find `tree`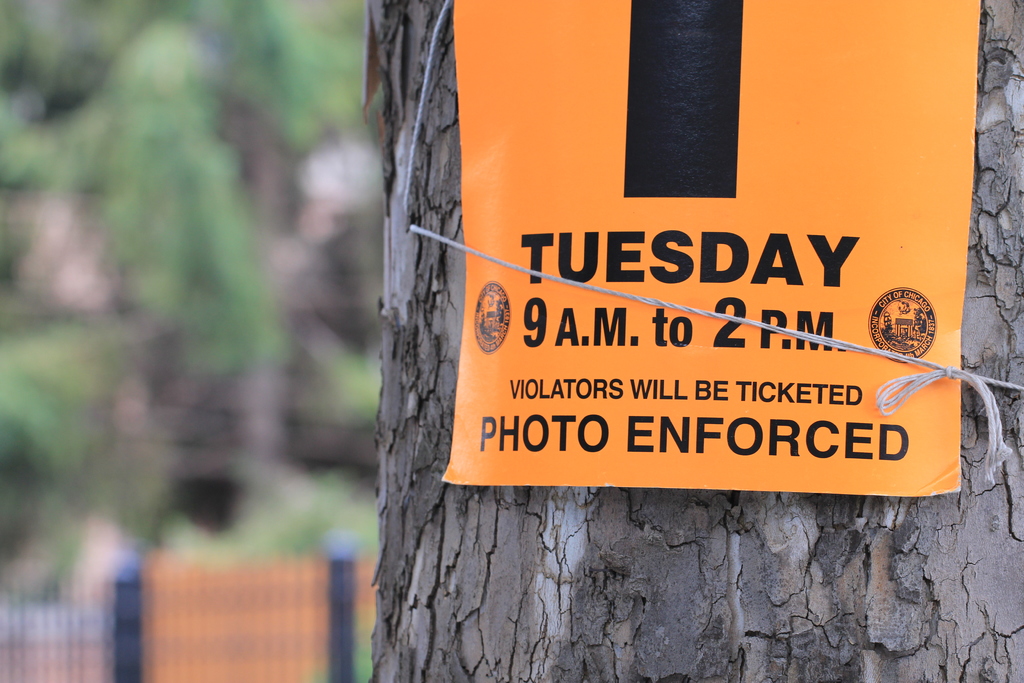
<box>74,25,298,429</box>
